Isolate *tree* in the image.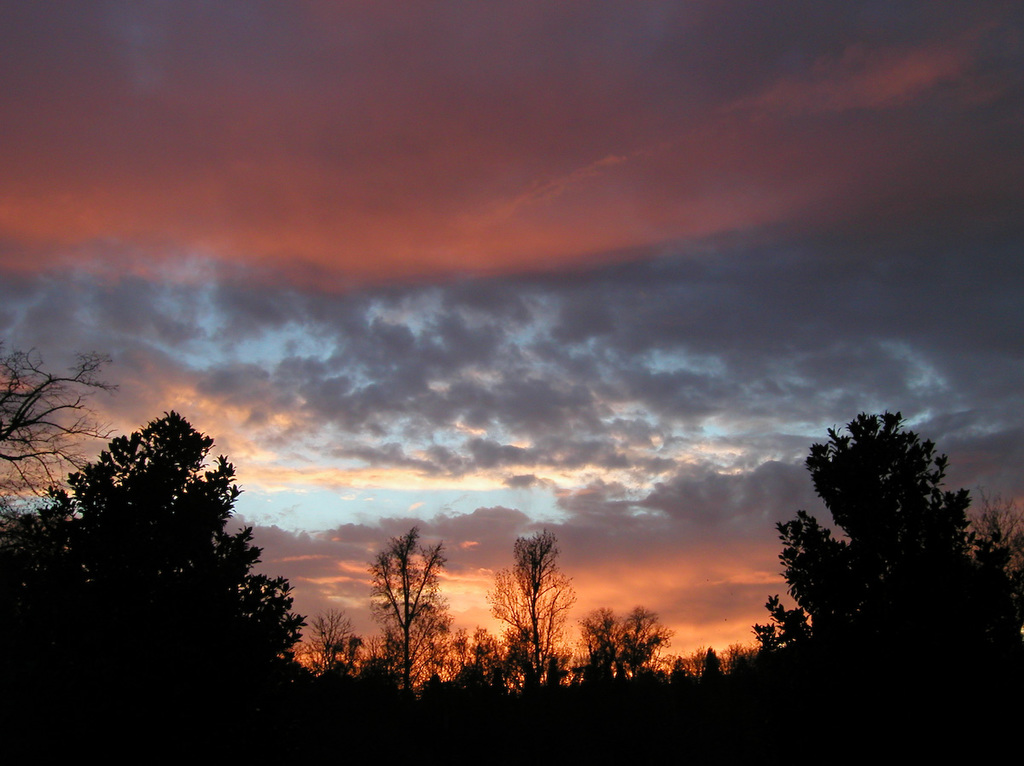
Isolated region: pyautogui.locateOnScreen(760, 391, 987, 684).
